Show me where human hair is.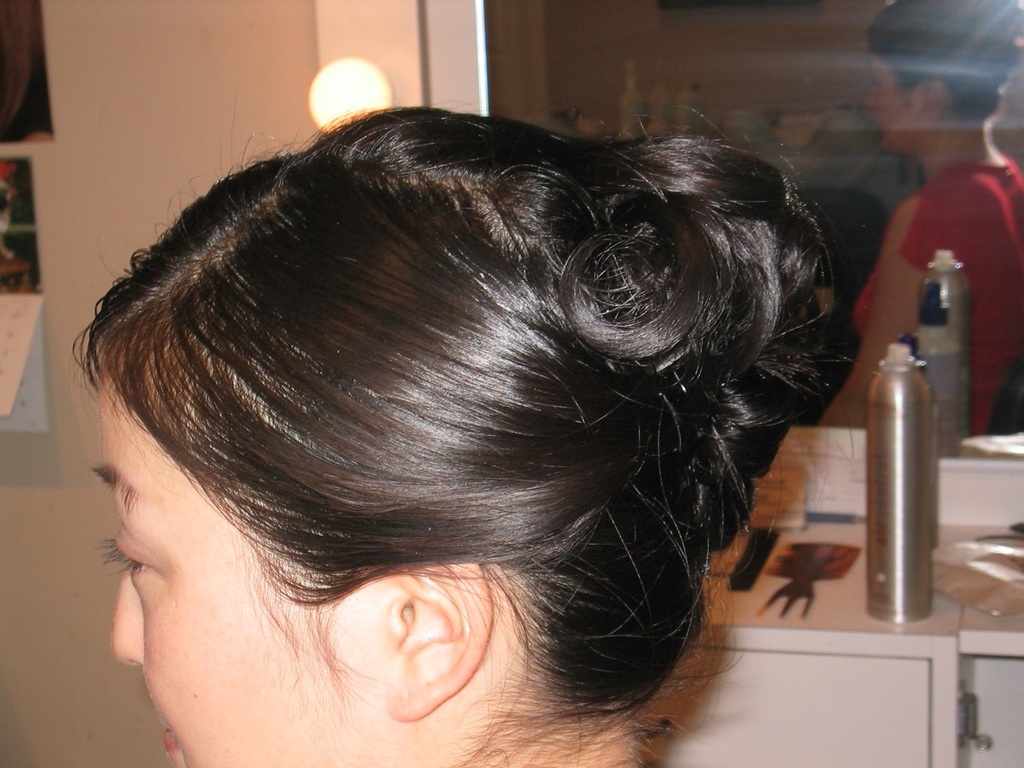
human hair is at box=[863, 0, 1023, 119].
